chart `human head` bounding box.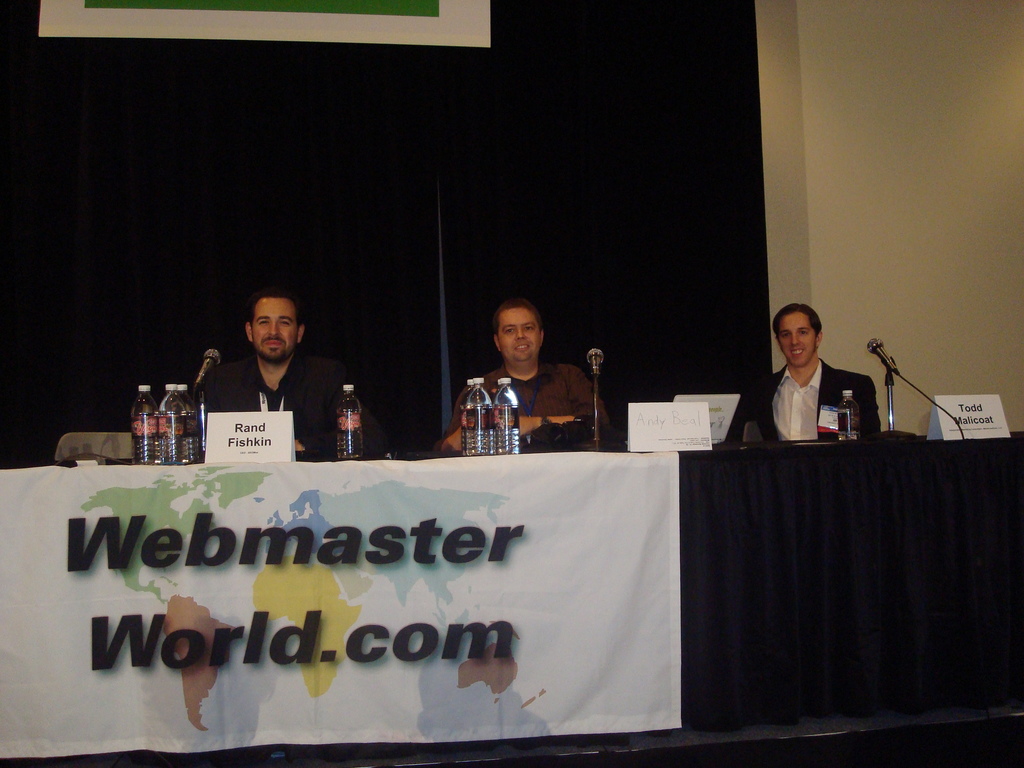
Charted: bbox=[482, 291, 557, 367].
